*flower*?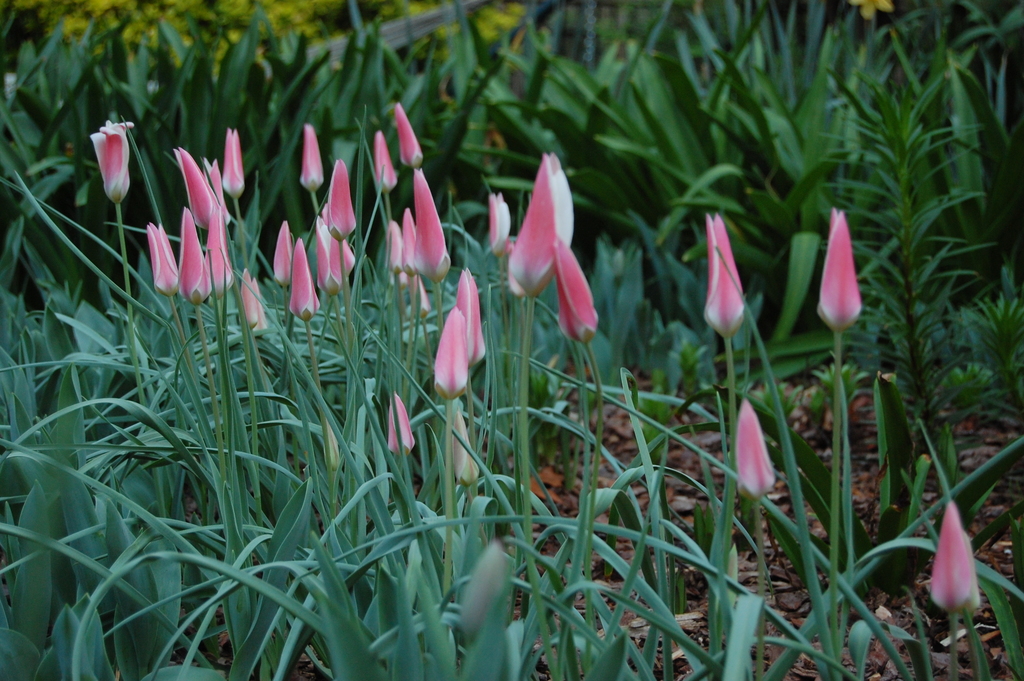
931/498/984/611
